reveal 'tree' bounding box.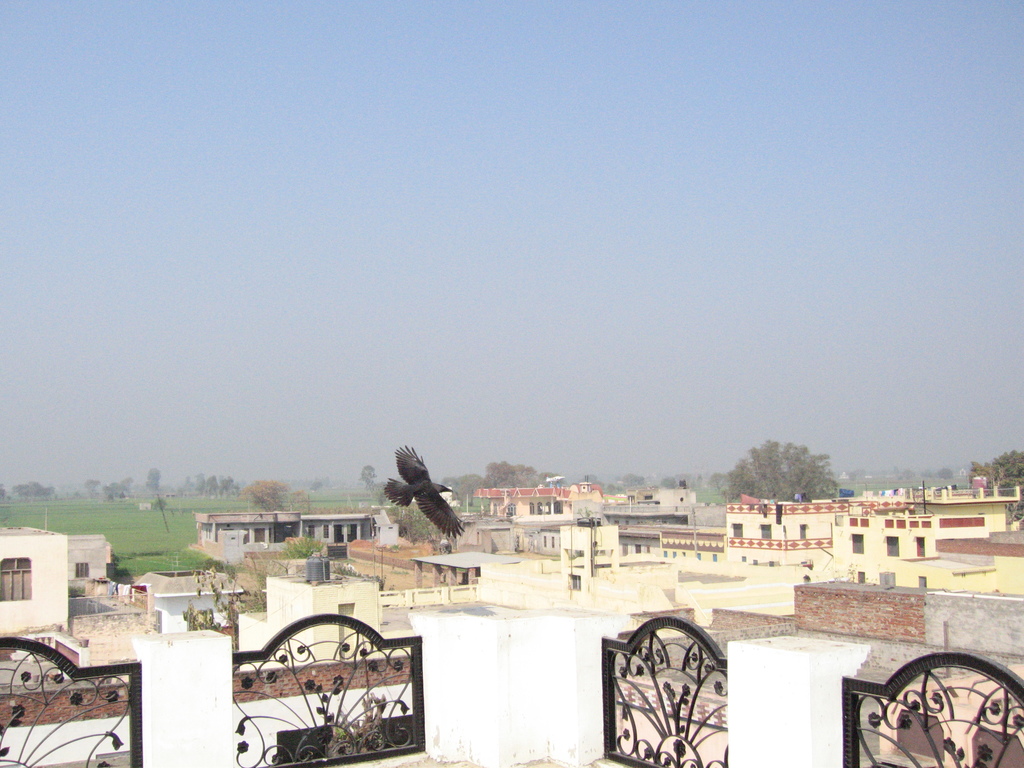
Revealed: 239:475:287:511.
